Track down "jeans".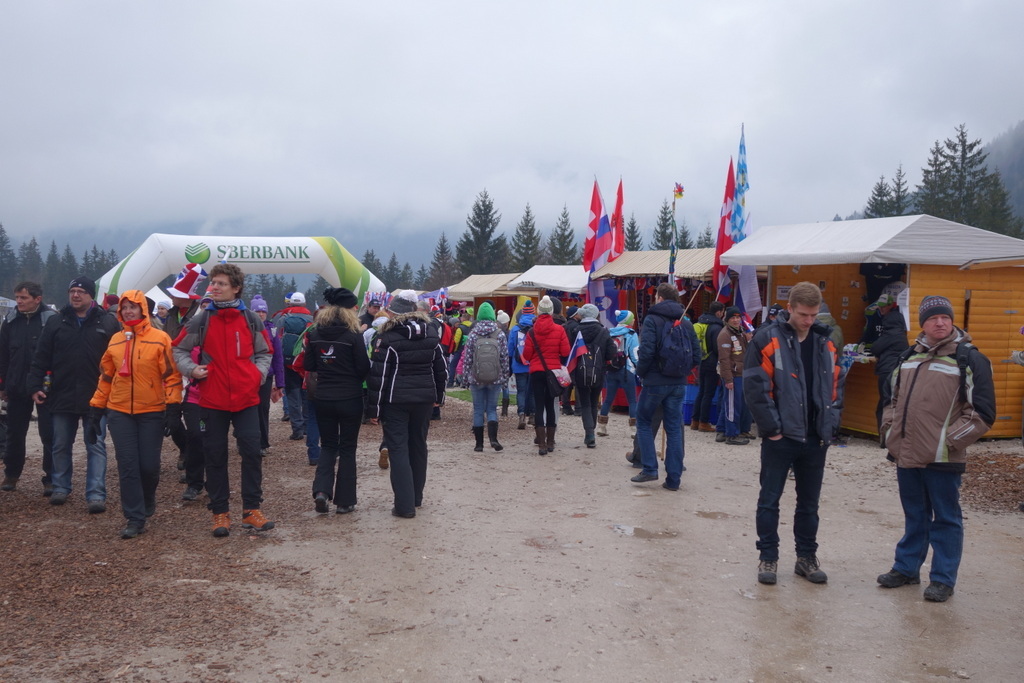
Tracked to x1=471 y1=387 x2=503 y2=428.
